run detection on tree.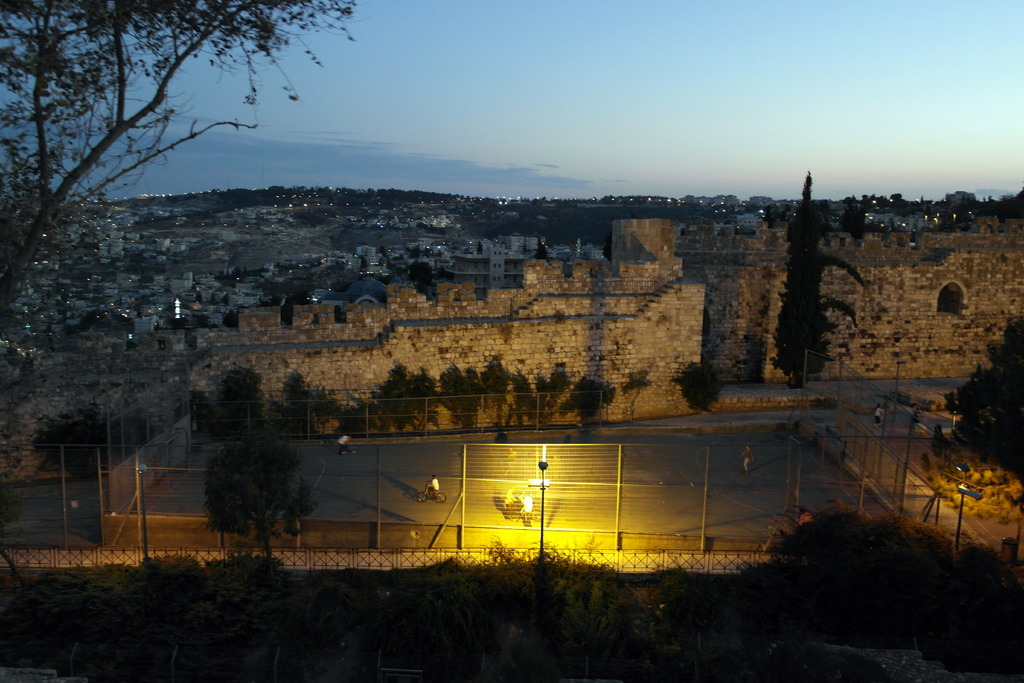
Result: locate(971, 181, 1023, 219).
